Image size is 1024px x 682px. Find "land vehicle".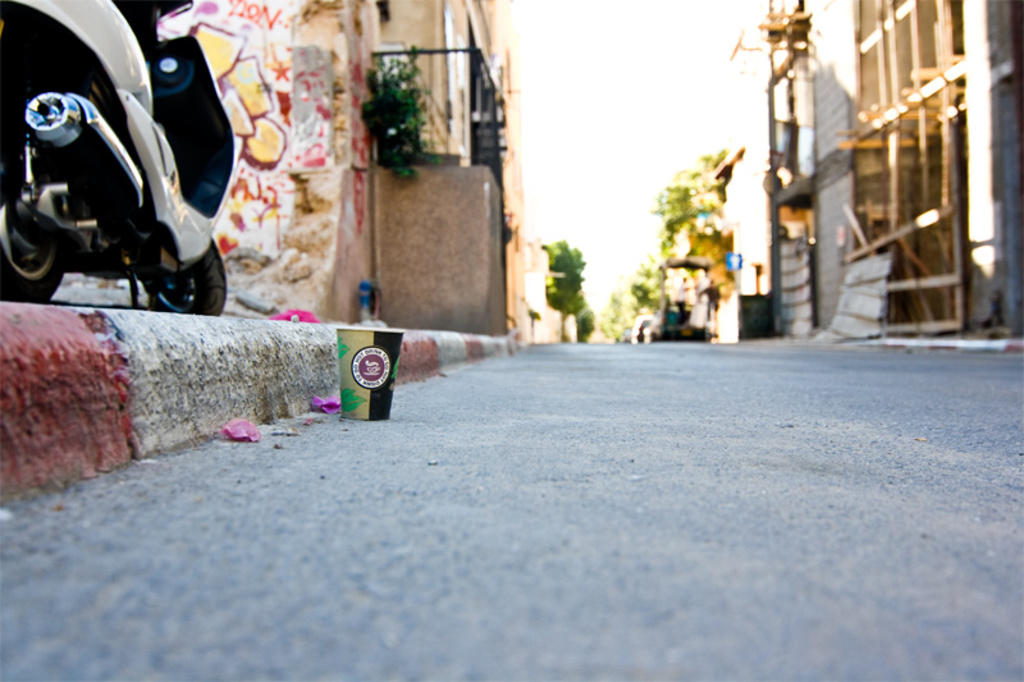
[x1=14, y1=19, x2=315, y2=315].
